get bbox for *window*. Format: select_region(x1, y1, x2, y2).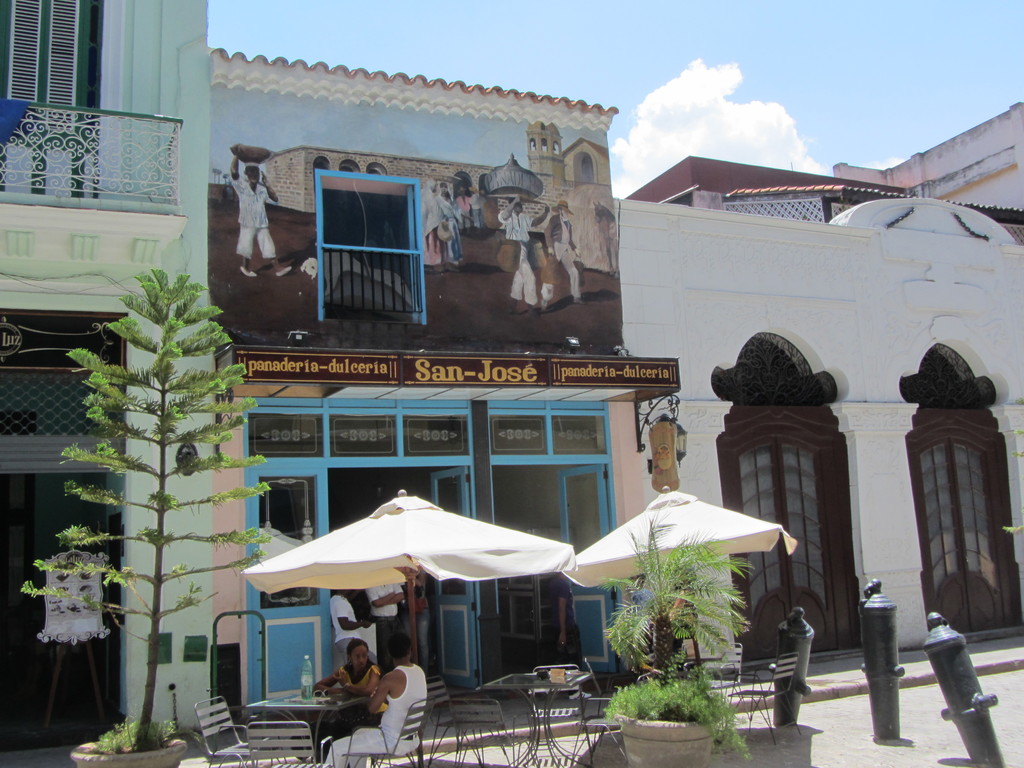
select_region(314, 177, 425, 327).
